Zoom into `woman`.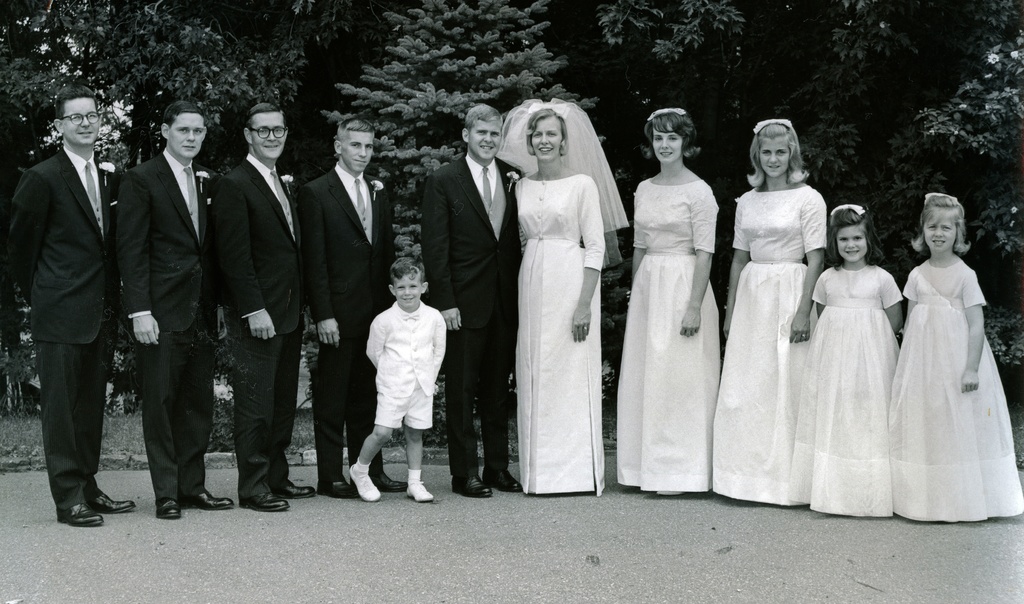
Zoom target: l=493, t=96, r=629, b=497.
